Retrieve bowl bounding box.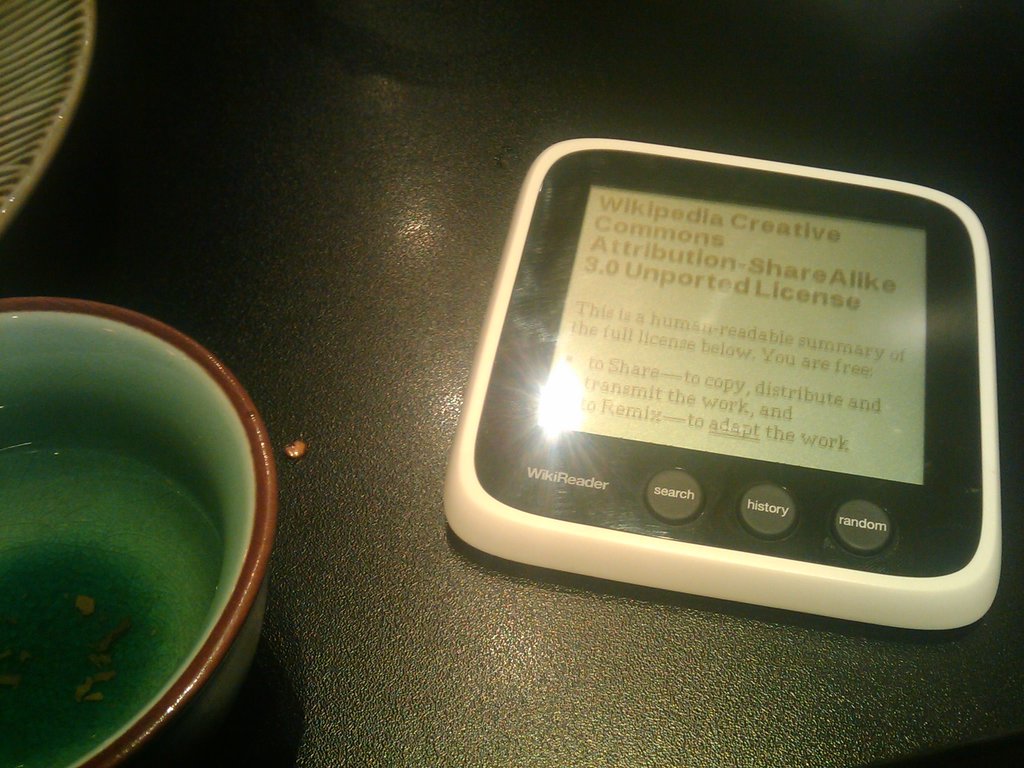
Bounding box: box(6, 316, 270, 765).
